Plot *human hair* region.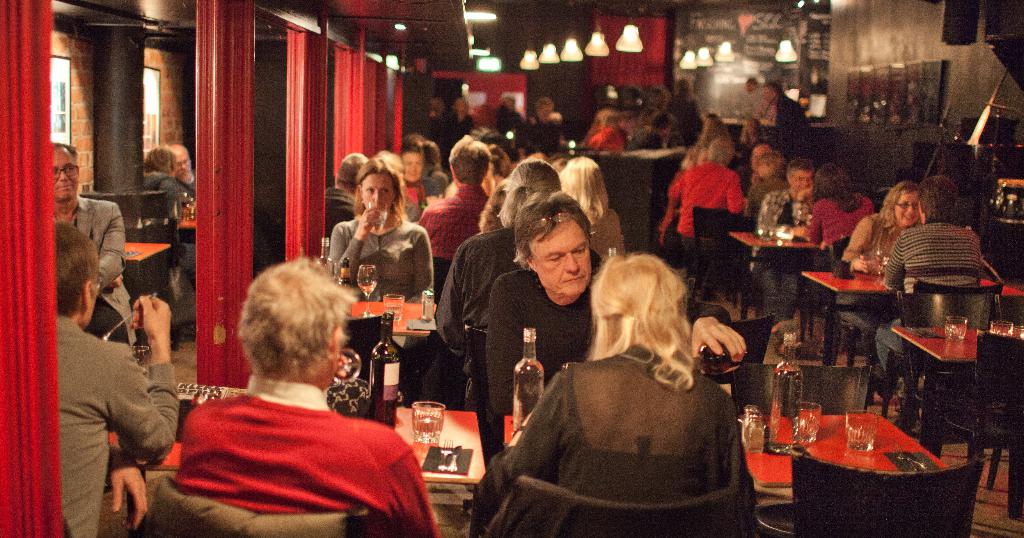
Plotted at locate(453, 138, 490, 187).
